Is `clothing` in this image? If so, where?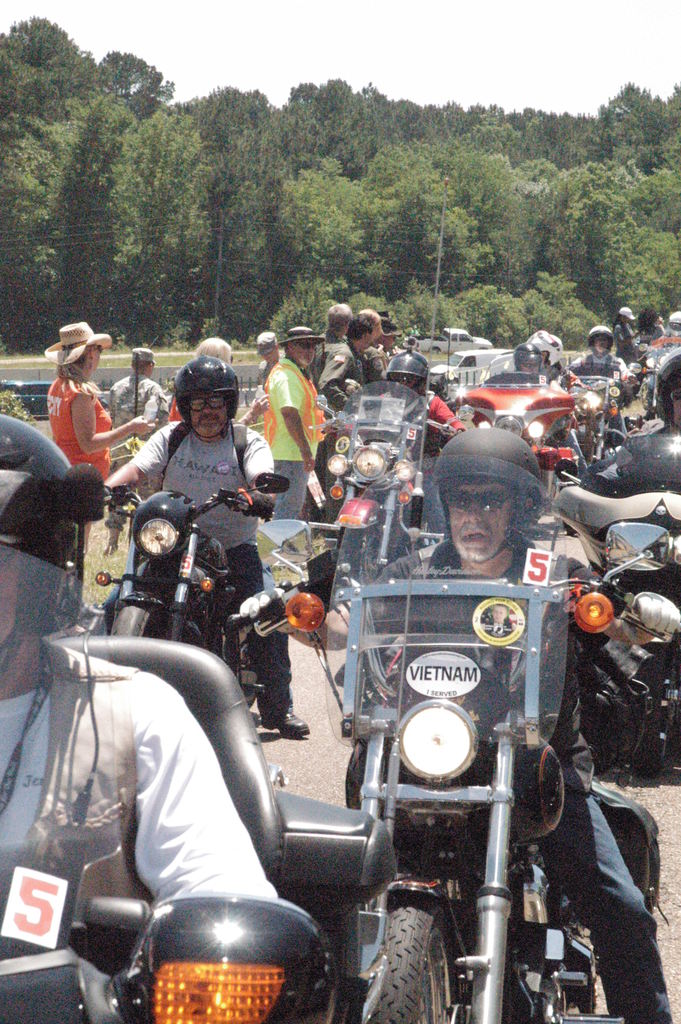
Yes, at rect(364, 383, 505, 435).
